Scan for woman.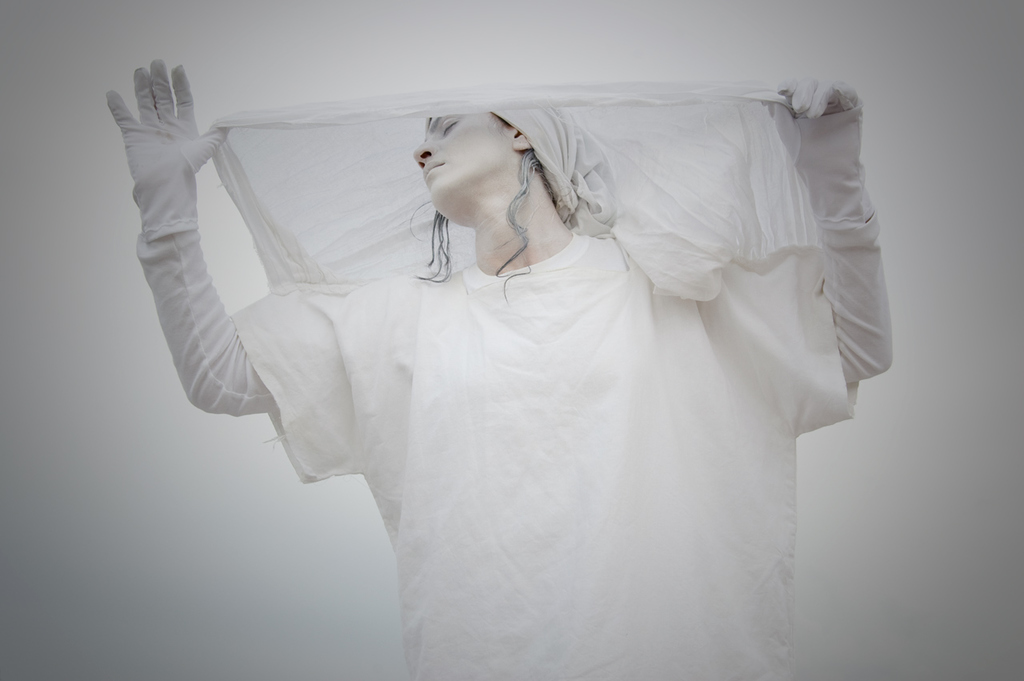
Scan result: 144/53/878/652.
